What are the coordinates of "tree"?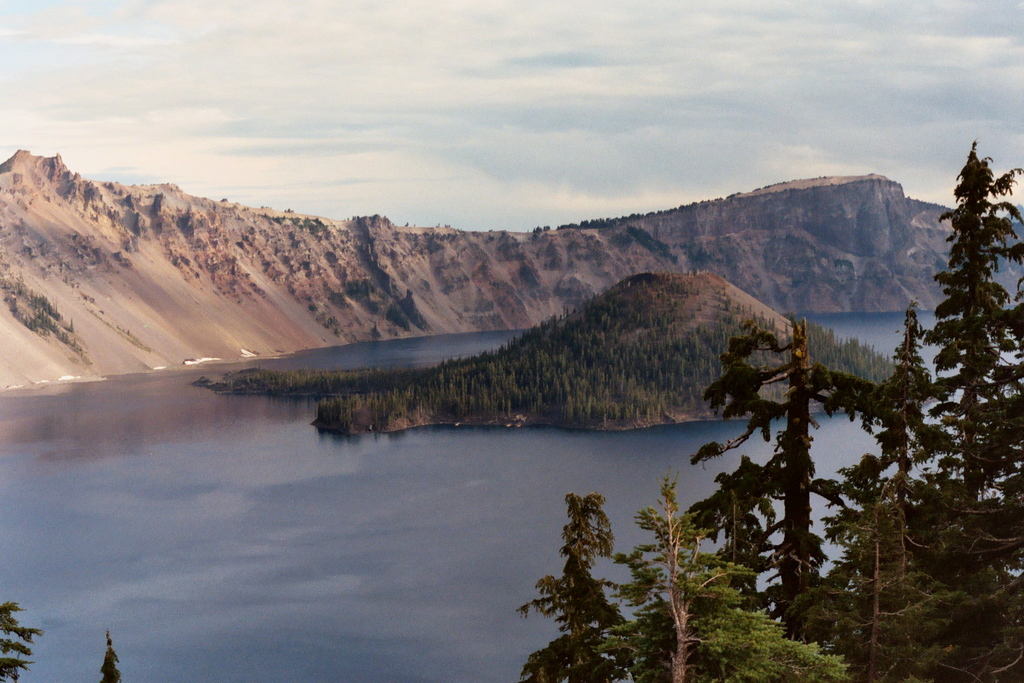
x1=98, y1=630, x2=125, y2=682.
